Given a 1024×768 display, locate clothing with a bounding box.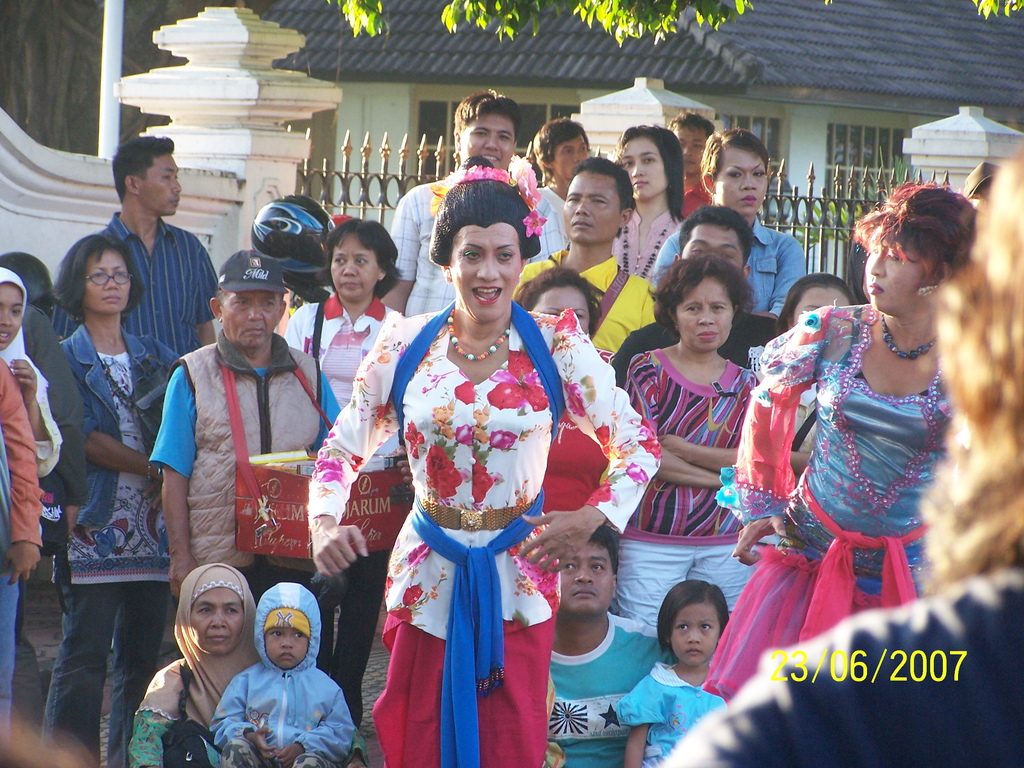
Located: [0, 355, 42, 740].
